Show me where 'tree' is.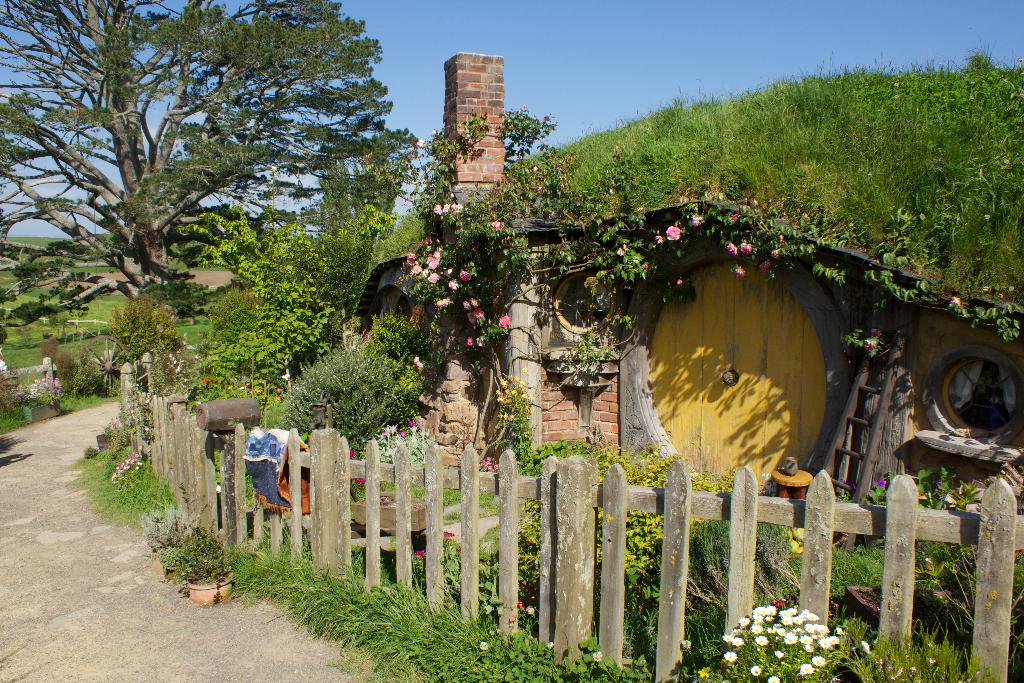
'tree' is at bbox(353, 152, 399, 256).
